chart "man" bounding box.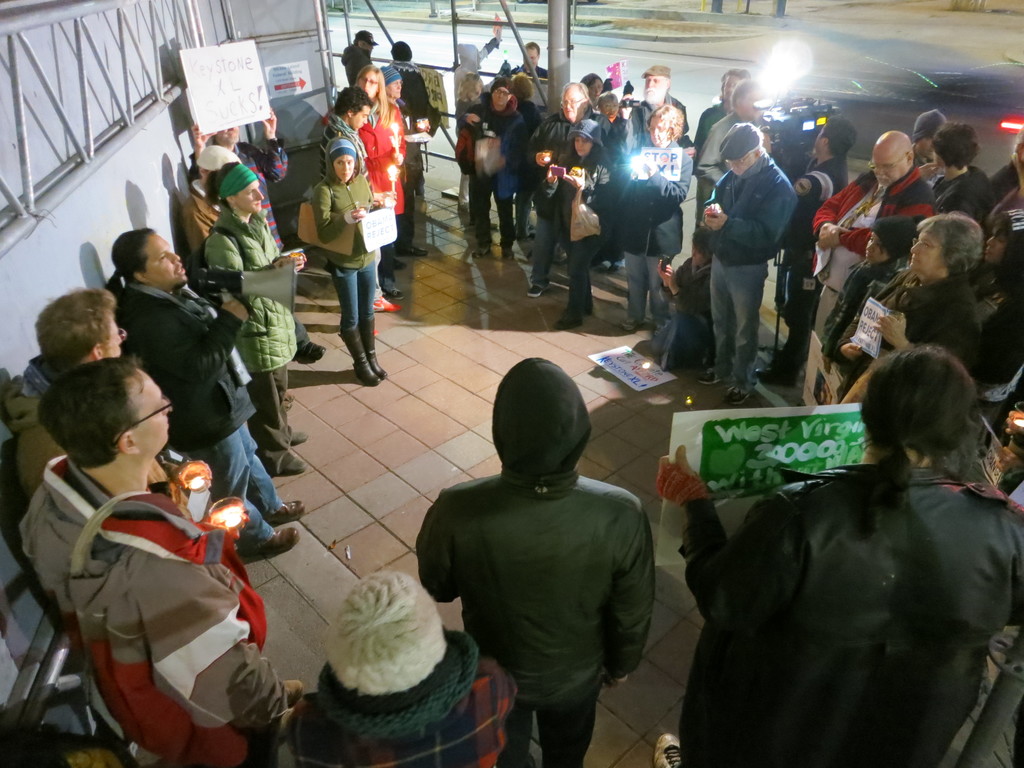
Charted: l=653, t=341, r=1023, b=767.
